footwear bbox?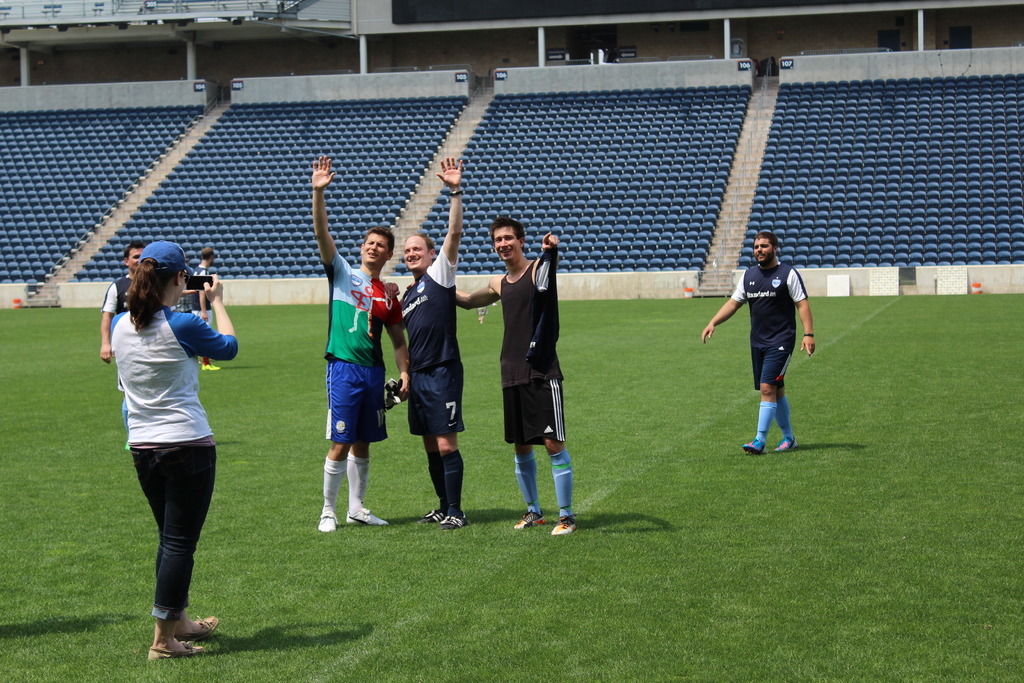
bbox=[442, 512, 467, 533]
